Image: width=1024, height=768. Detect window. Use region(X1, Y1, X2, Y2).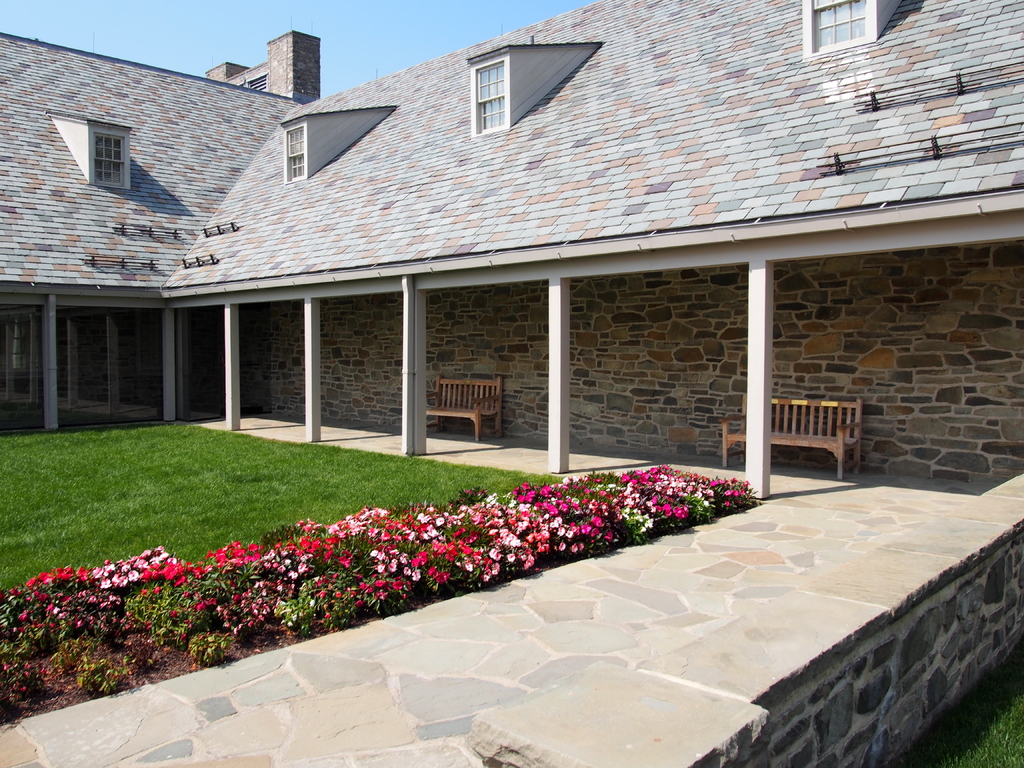
region(59, 279, 158, 401).
